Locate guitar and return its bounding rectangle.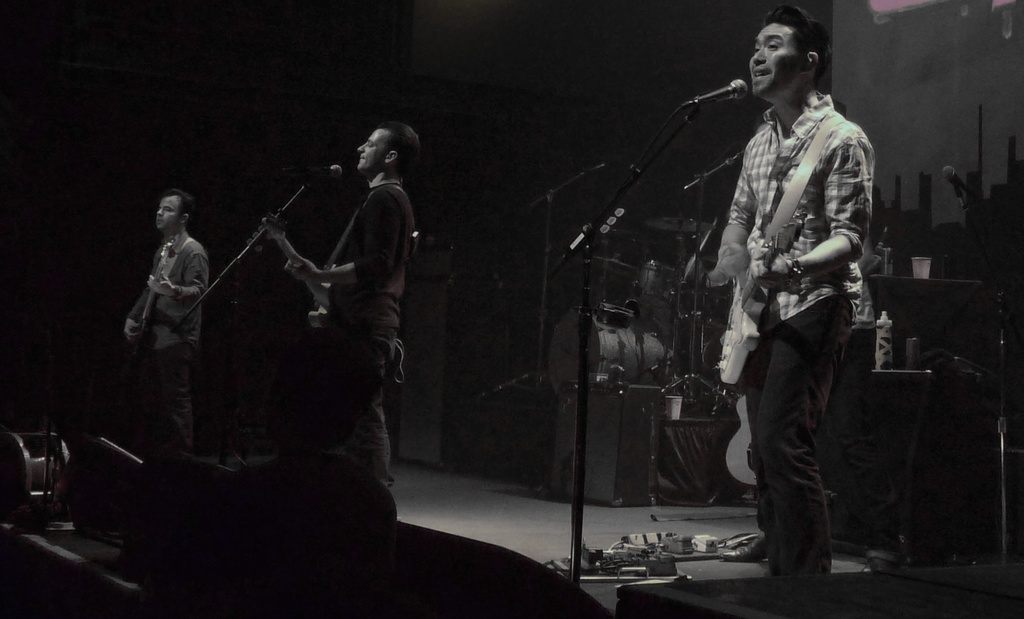
Rect(696, 119, 854, 393).
